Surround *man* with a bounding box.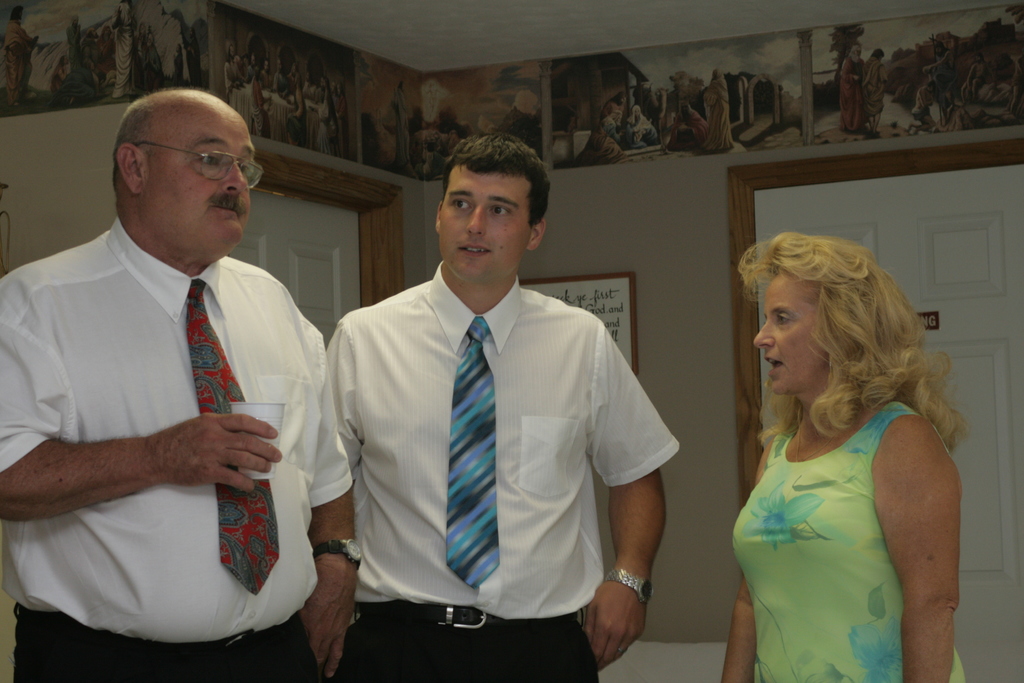
<region>111, 0, 136, 95</region>.
